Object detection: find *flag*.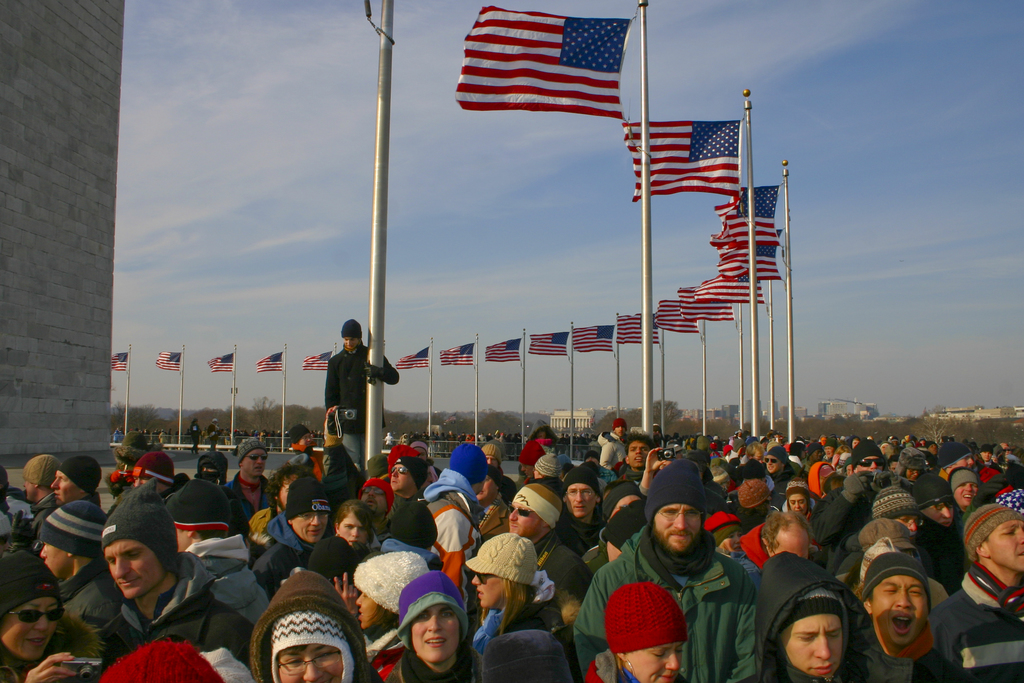
box=[614, 314, 660, 349].
